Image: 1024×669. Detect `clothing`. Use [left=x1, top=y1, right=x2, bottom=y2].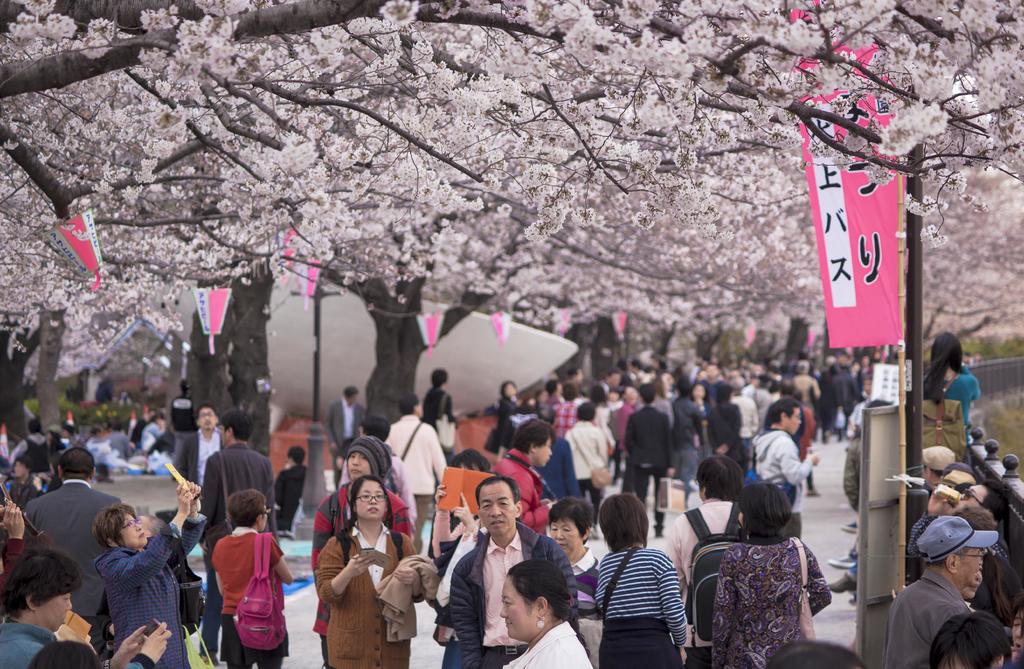
[left=733, top=391, right=748, bottom=458].
